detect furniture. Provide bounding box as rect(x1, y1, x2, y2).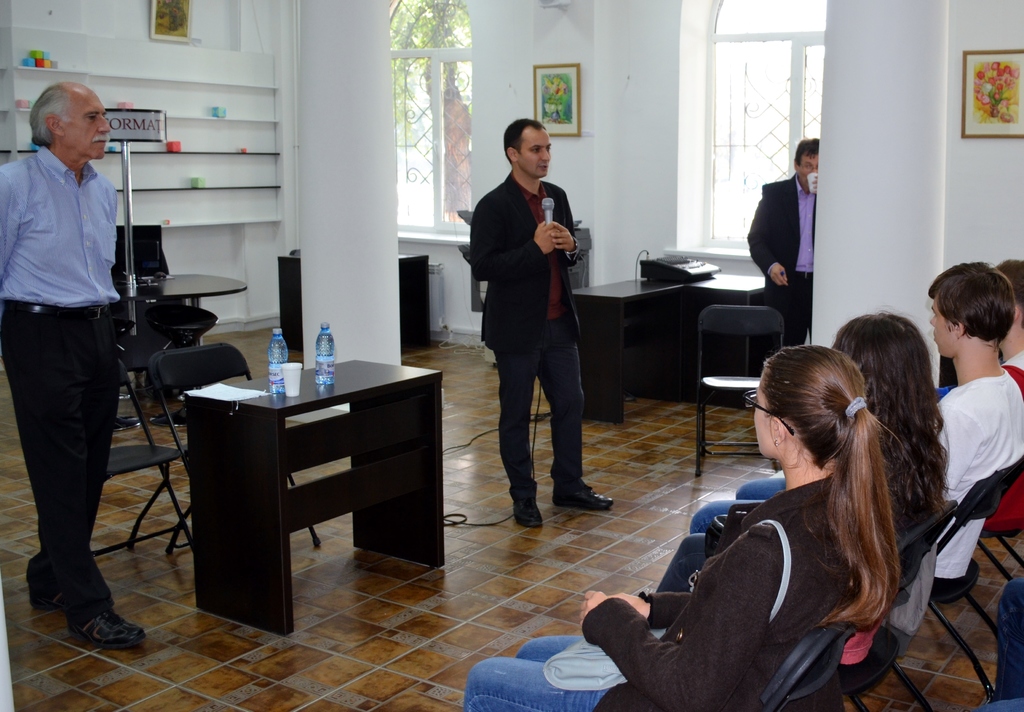
rect(152, 341, 316, 551).
